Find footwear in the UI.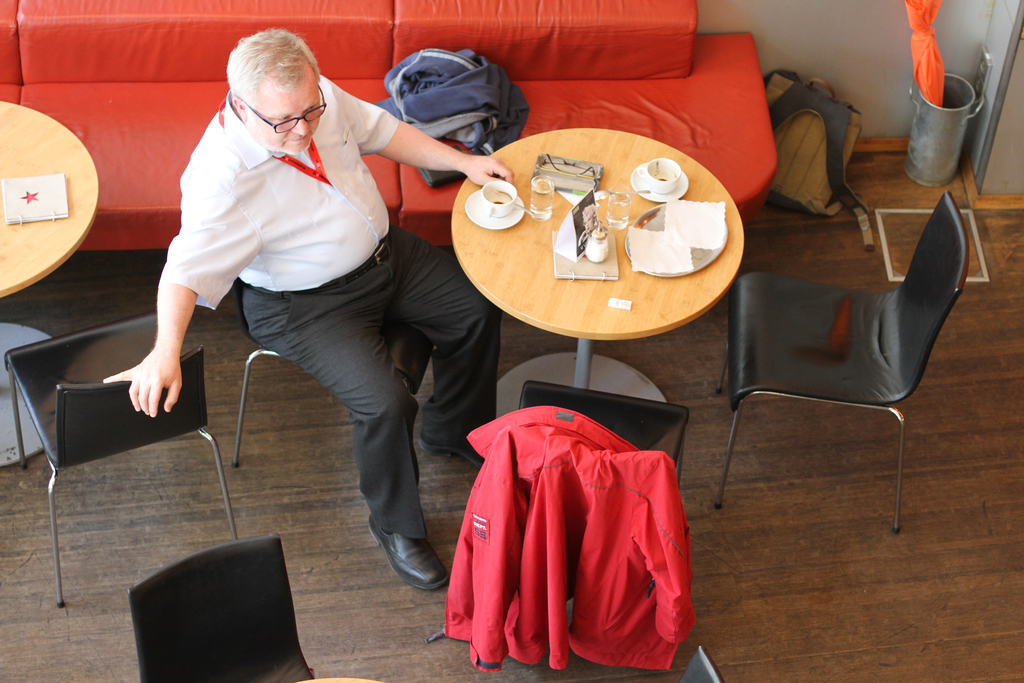
UI element at [420, 433, 486, 466].
